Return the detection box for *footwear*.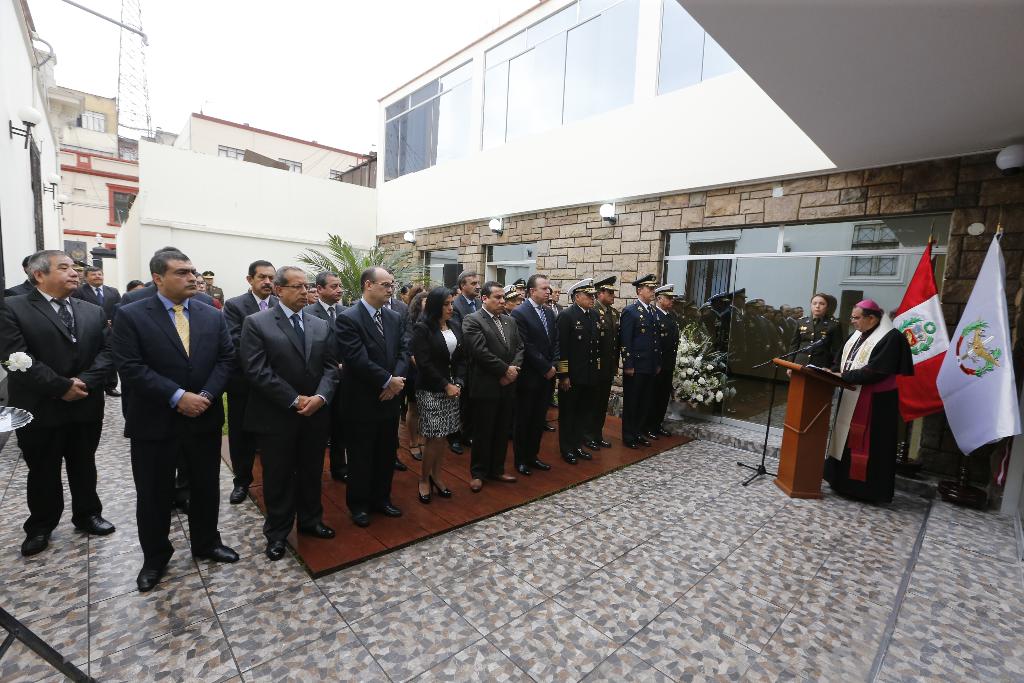
select_region(579, 446, 593, 463).
